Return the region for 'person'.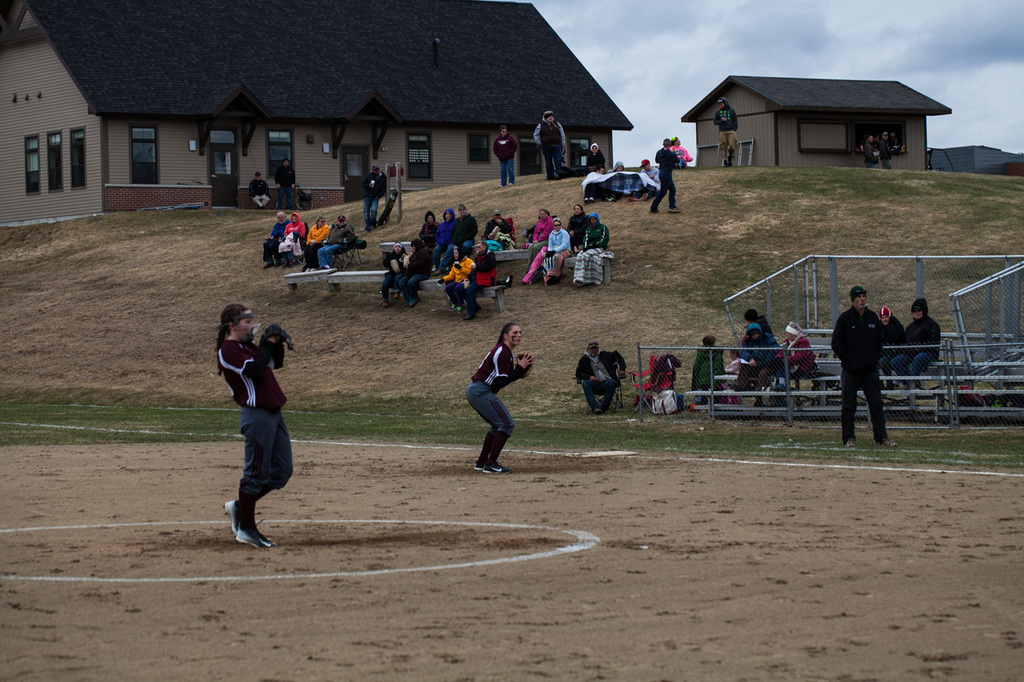
(257,213,287,259).
